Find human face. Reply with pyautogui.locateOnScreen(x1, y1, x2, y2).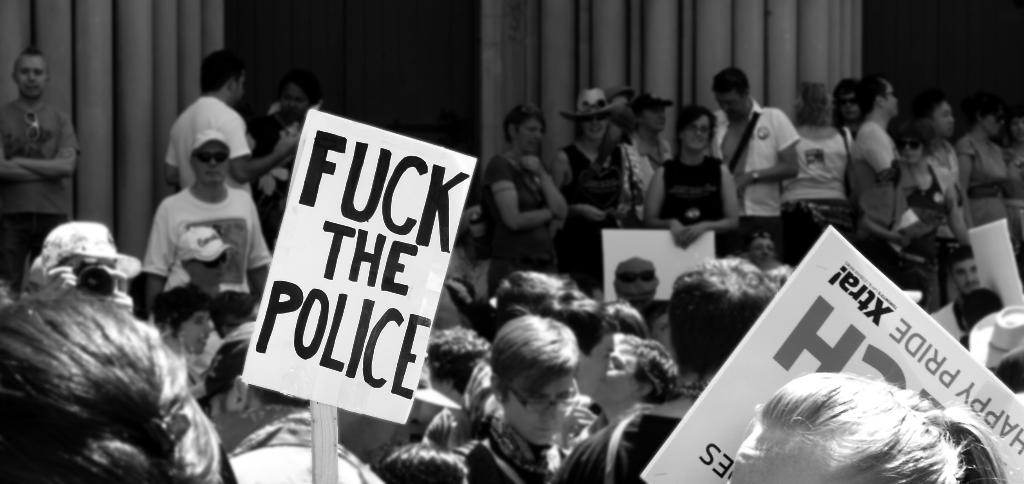
pyautogui.locateOnScreen(519, 110, 542, 160).
